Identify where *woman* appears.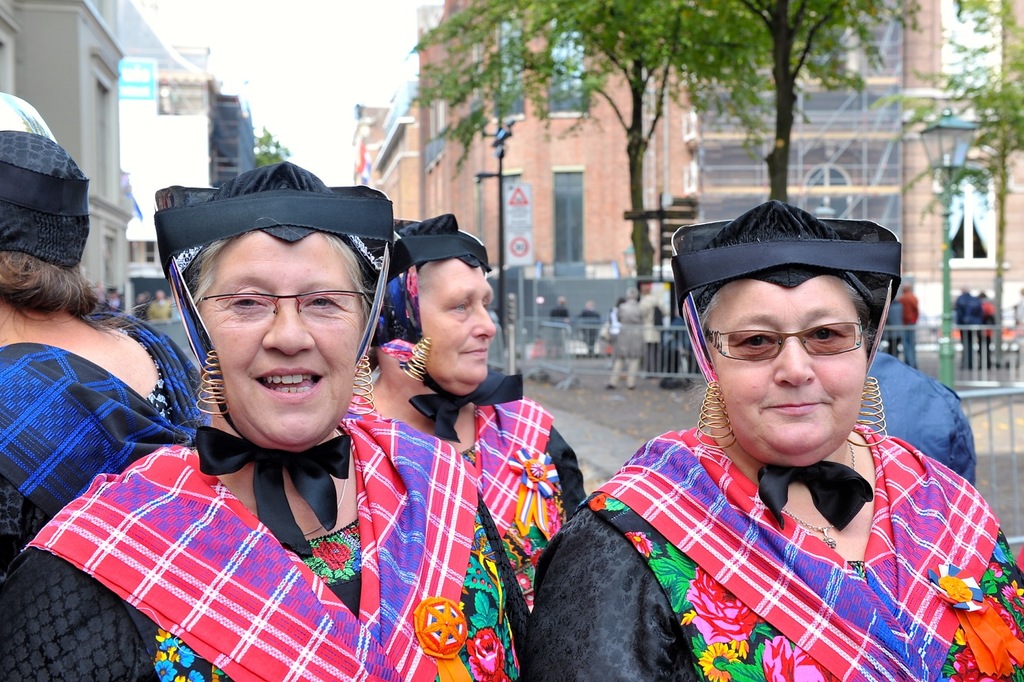
Appears at Rect(530, 198, 1023, 681).
